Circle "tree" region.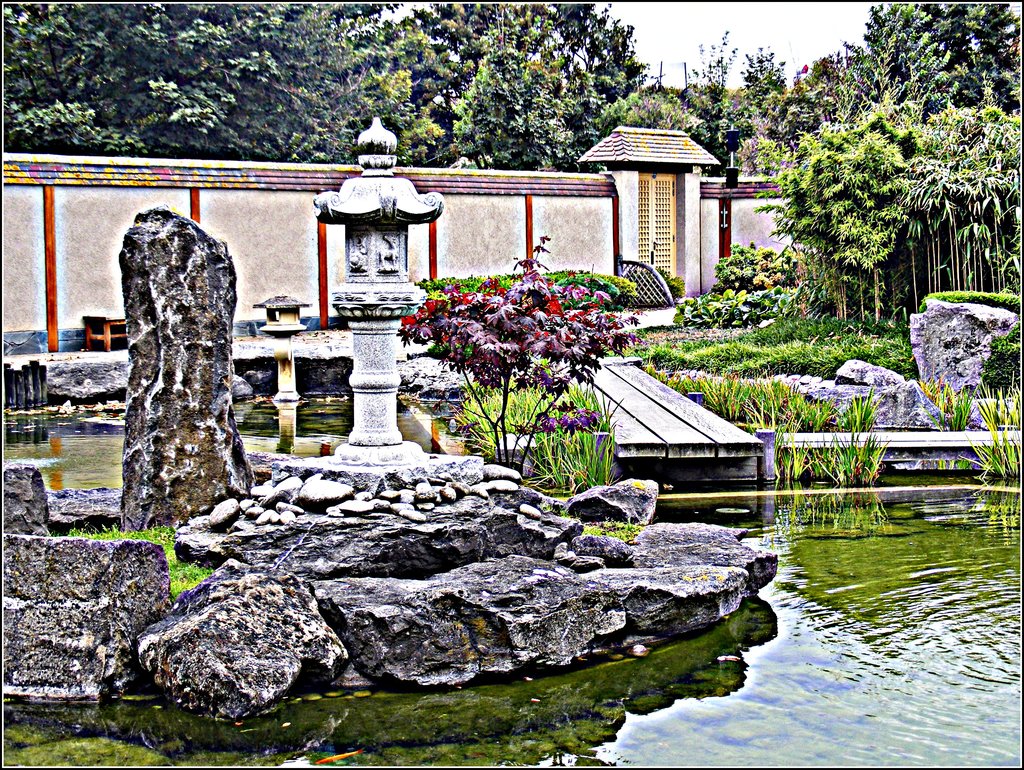
Region: bbox(771, 124, 919, 325).
